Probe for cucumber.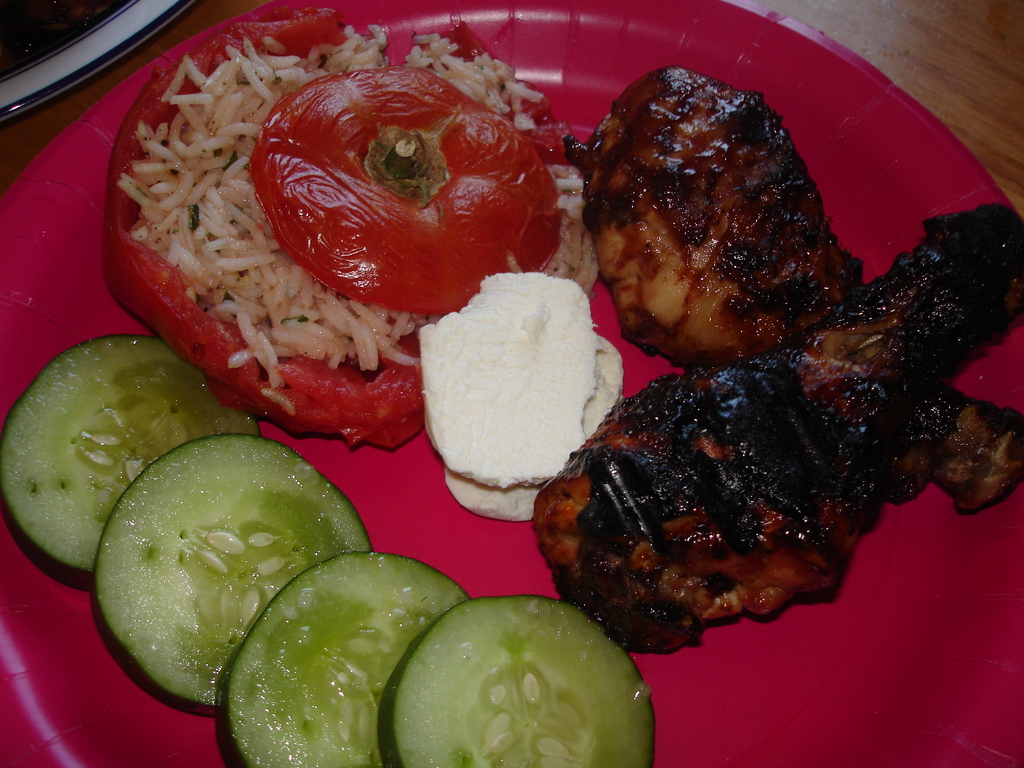
Probe result: locate(0, 333, 264, 577).
